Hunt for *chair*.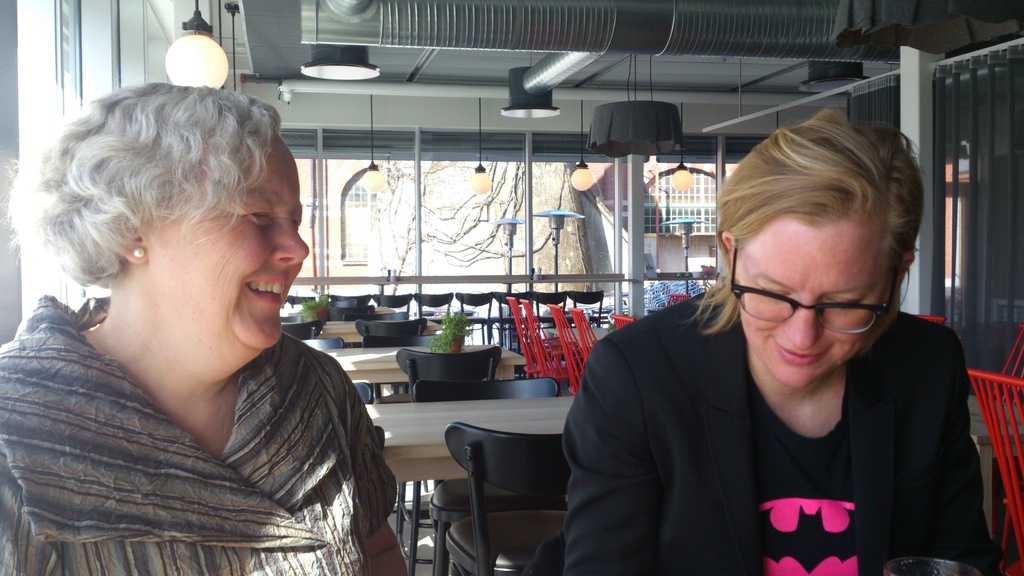
Hunted down at rect(999, 322, 1023, 388).
